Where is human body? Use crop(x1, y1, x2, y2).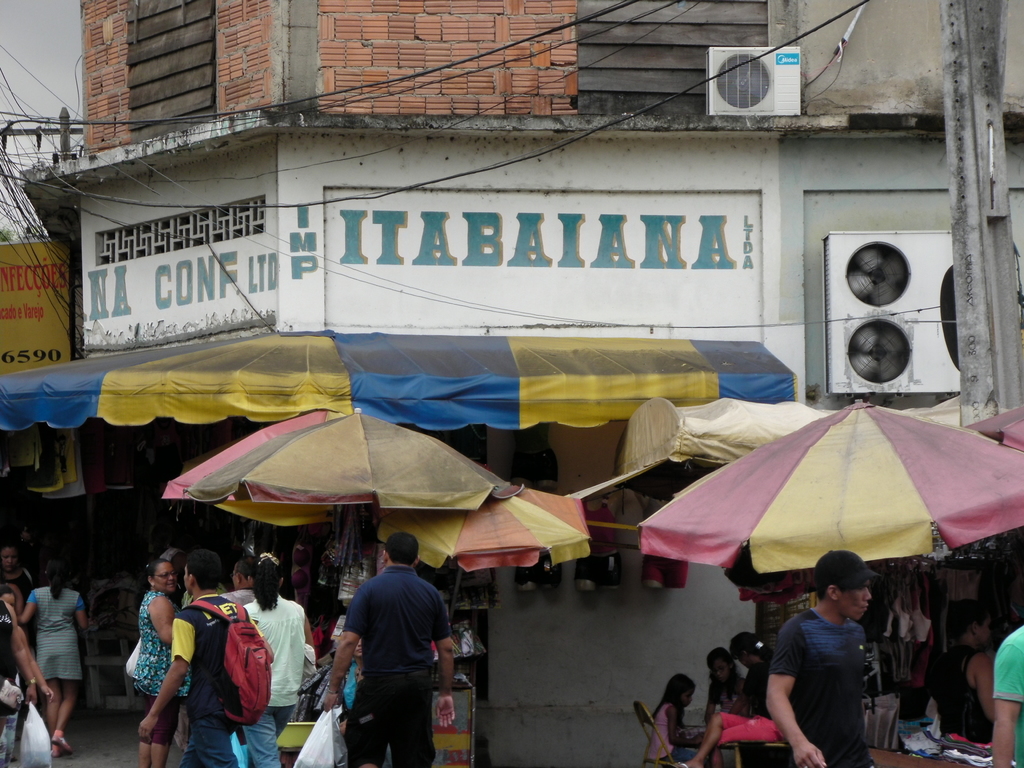
crop(646, 674, 707, 767).
